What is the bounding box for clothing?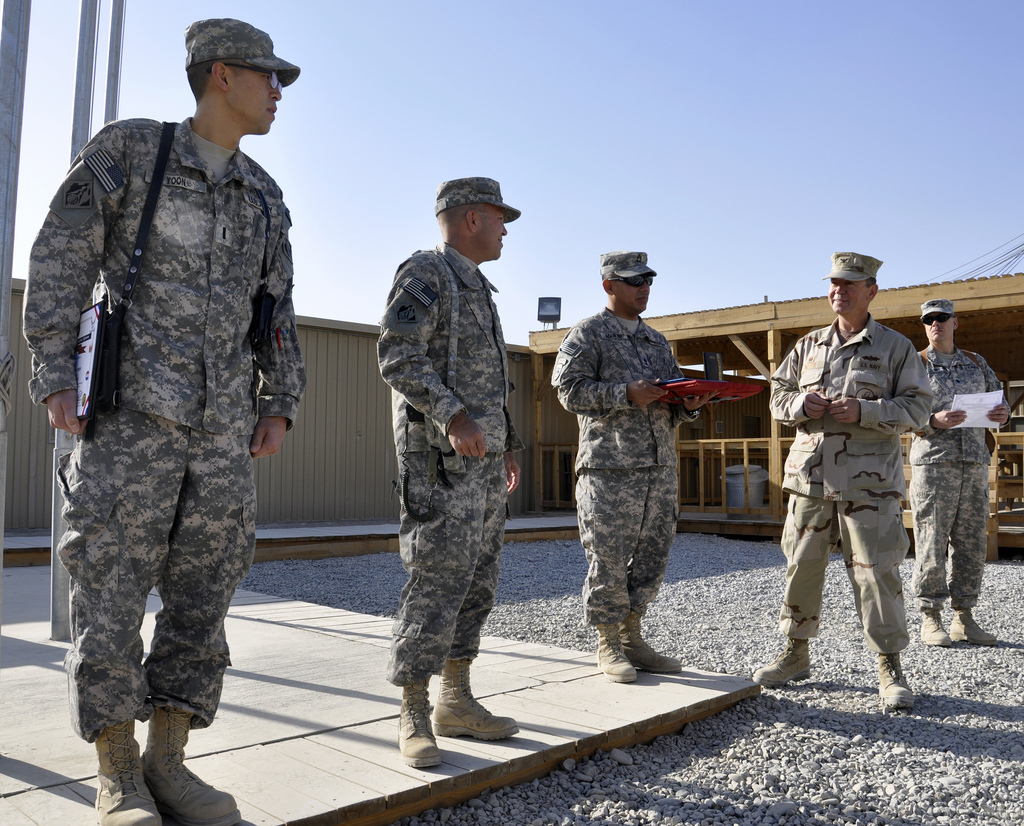
[910,343,1011,614].
